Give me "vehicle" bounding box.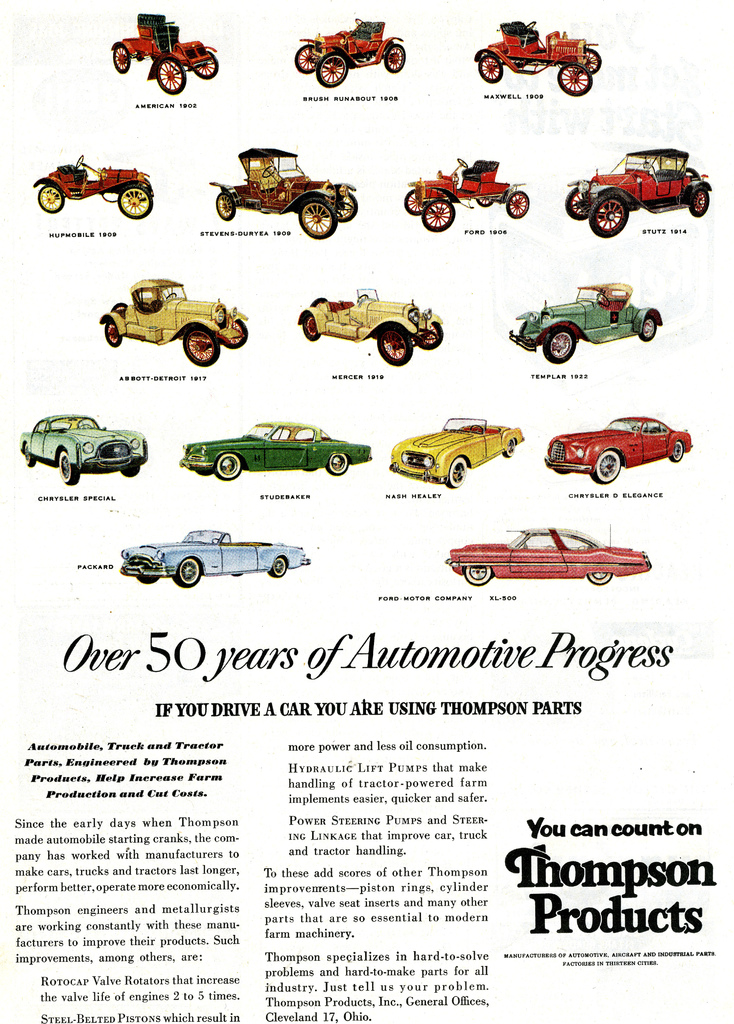
select_region(106, 4, 219, 97).
